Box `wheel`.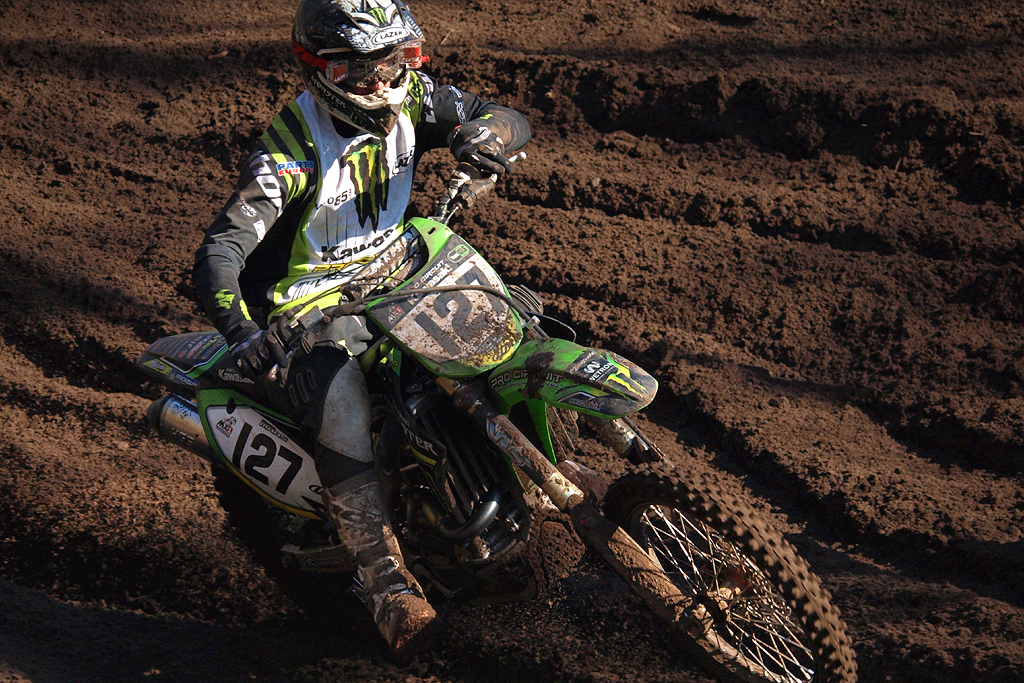
{"left": 209, "top": 460, "right": 372, "bottom": 641}.
